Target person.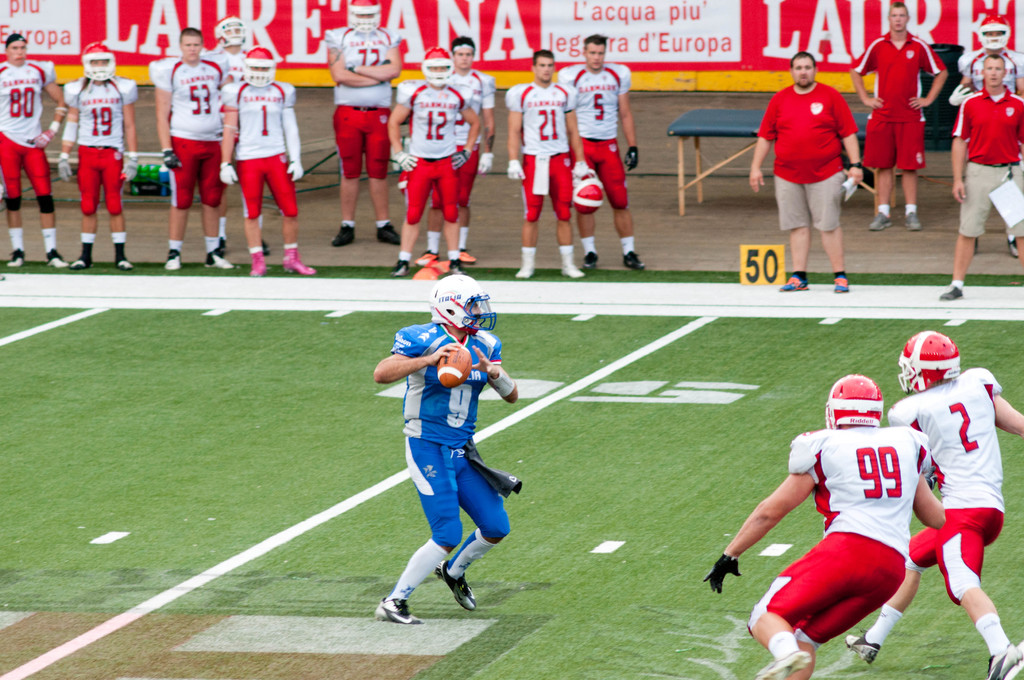
Target region: locate(709, 362, 945, 679).
